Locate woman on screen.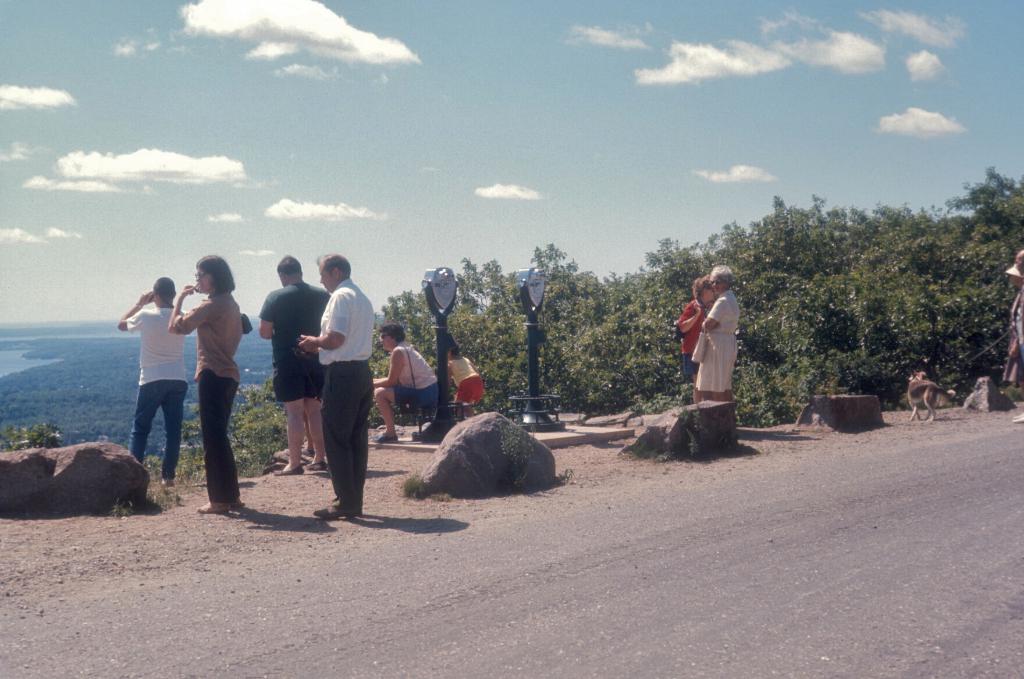
On screen at 149:262:246:506.
